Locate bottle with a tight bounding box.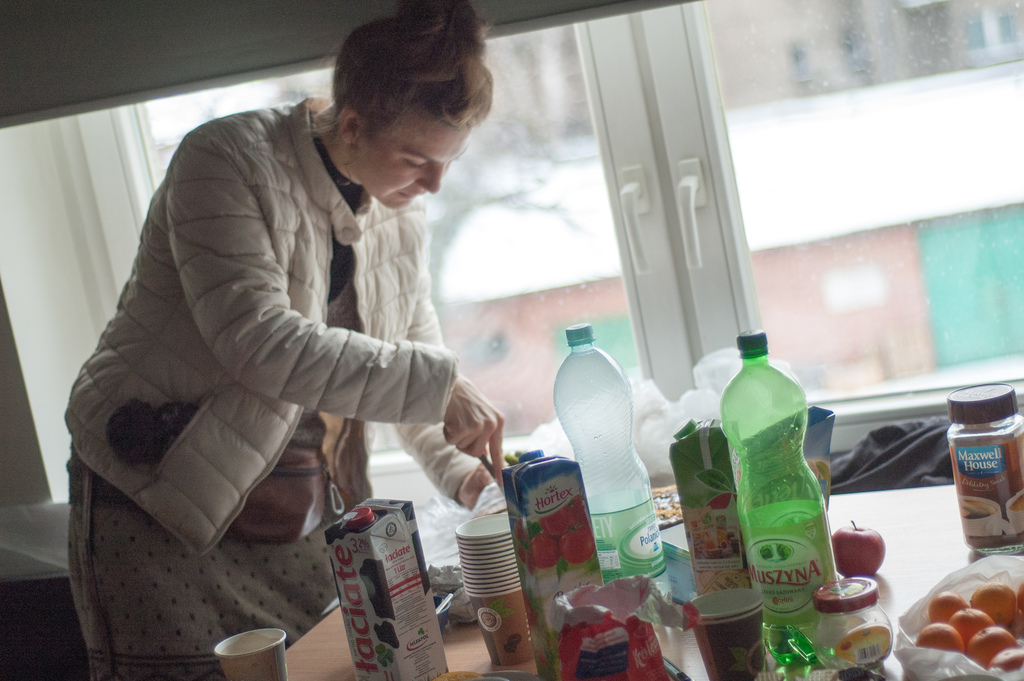
[553,325,671,600].
